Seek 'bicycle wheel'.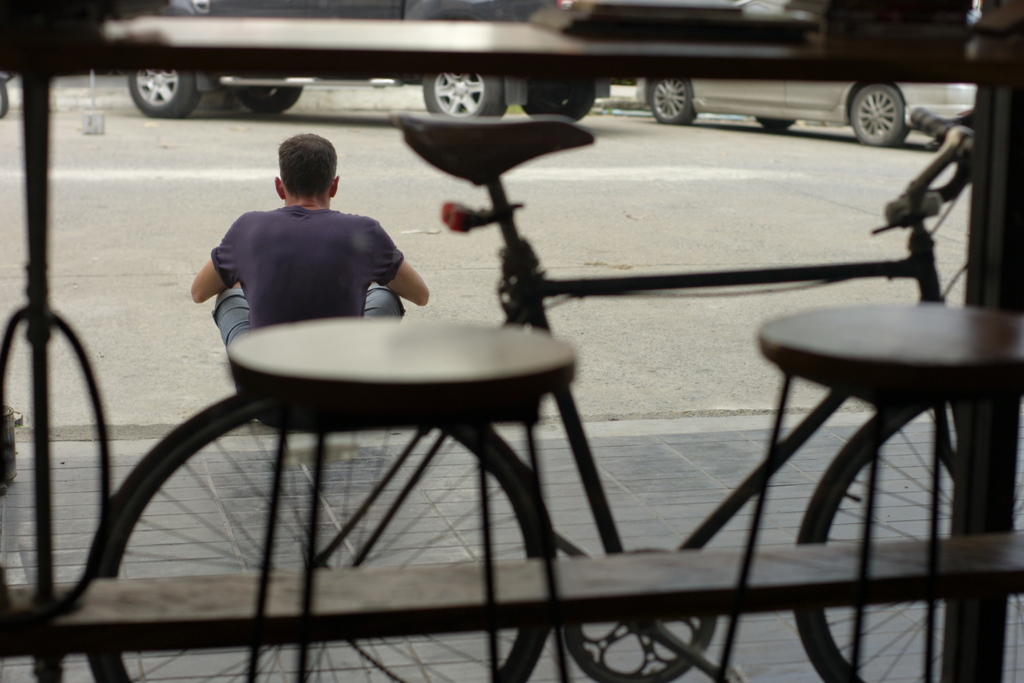
[left=91, top=364, right=461, bottom=634].
